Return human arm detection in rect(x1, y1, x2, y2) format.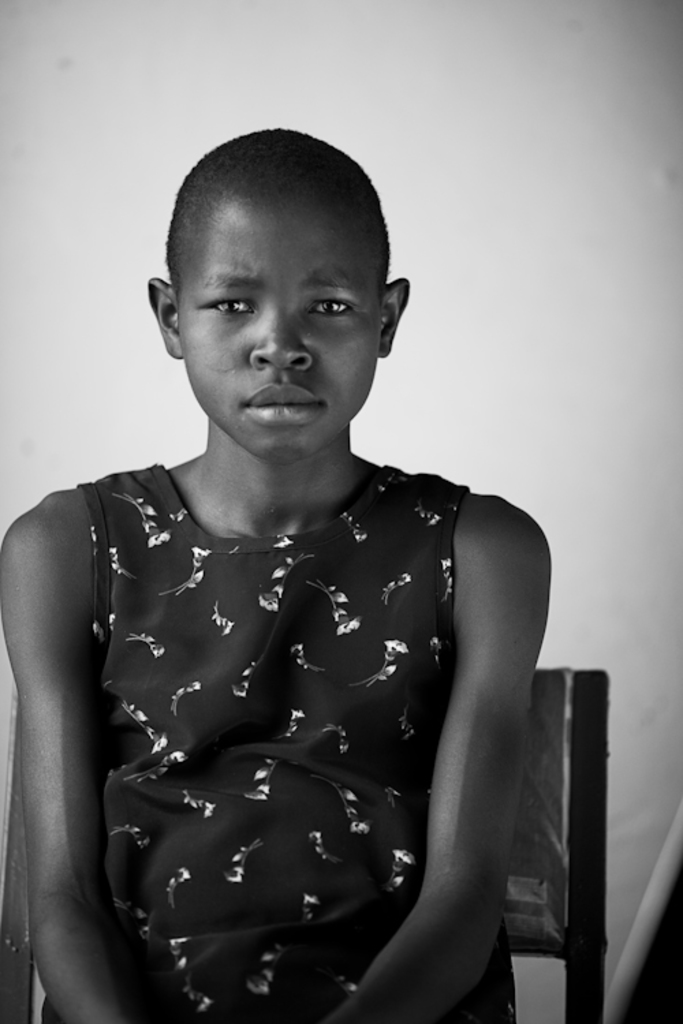
rect(361, 466, 555, 1023).
